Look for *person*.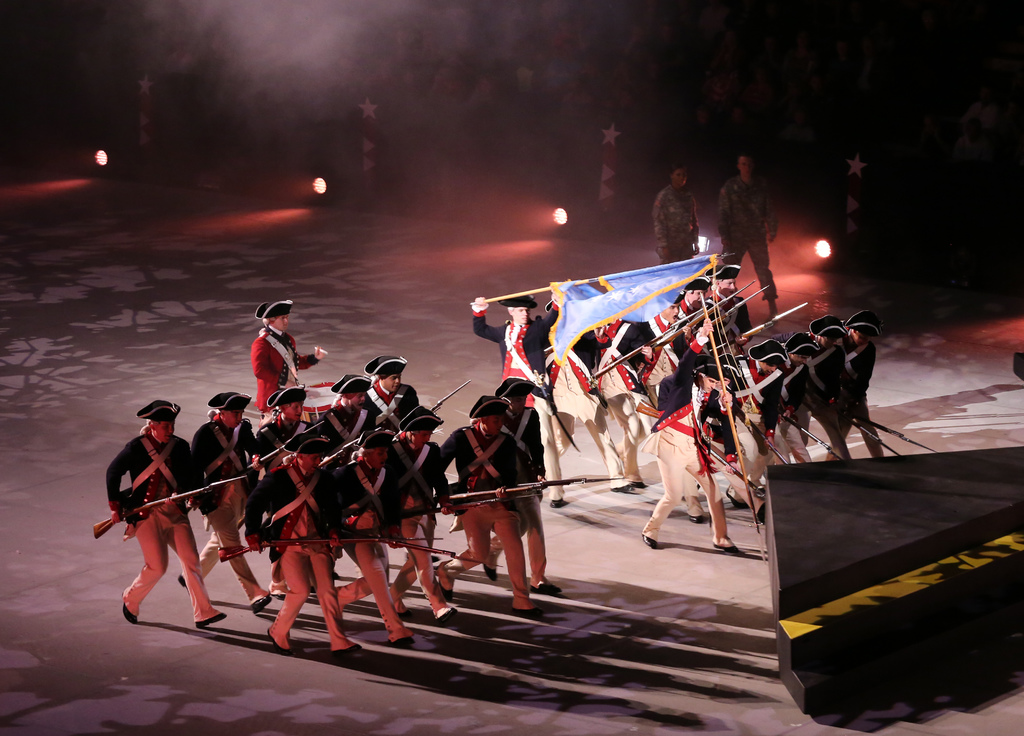
Found: [left=104, top=394, right=211, bottom=637].
